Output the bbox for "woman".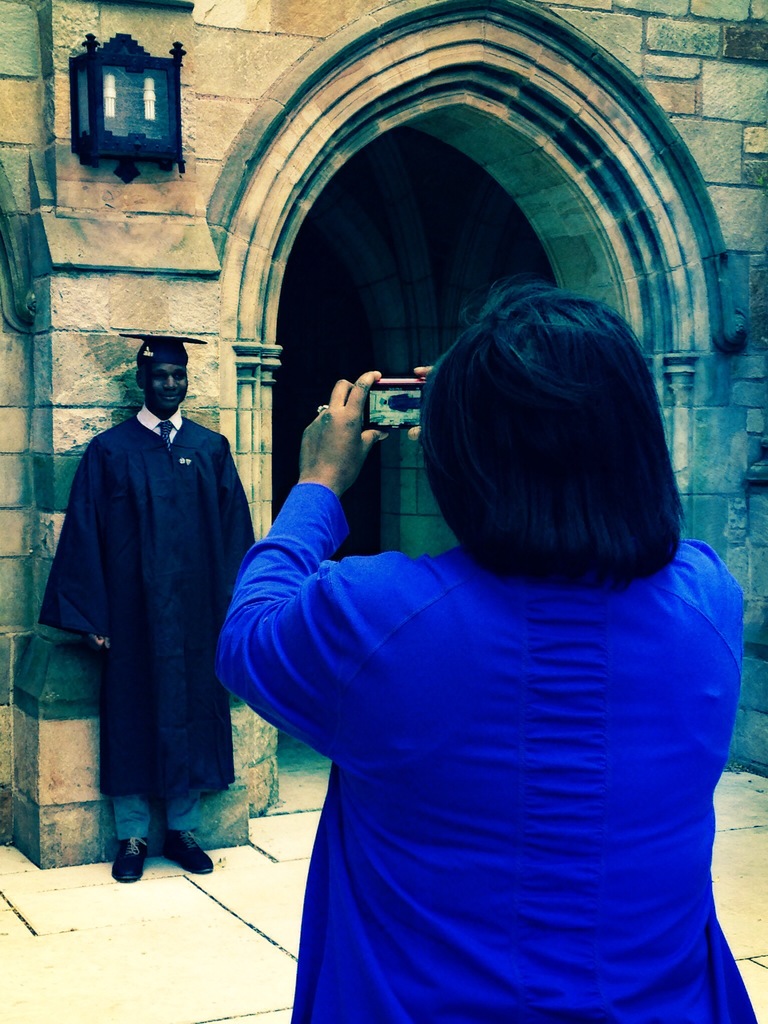
detection(221, 223, 739, 1011).
